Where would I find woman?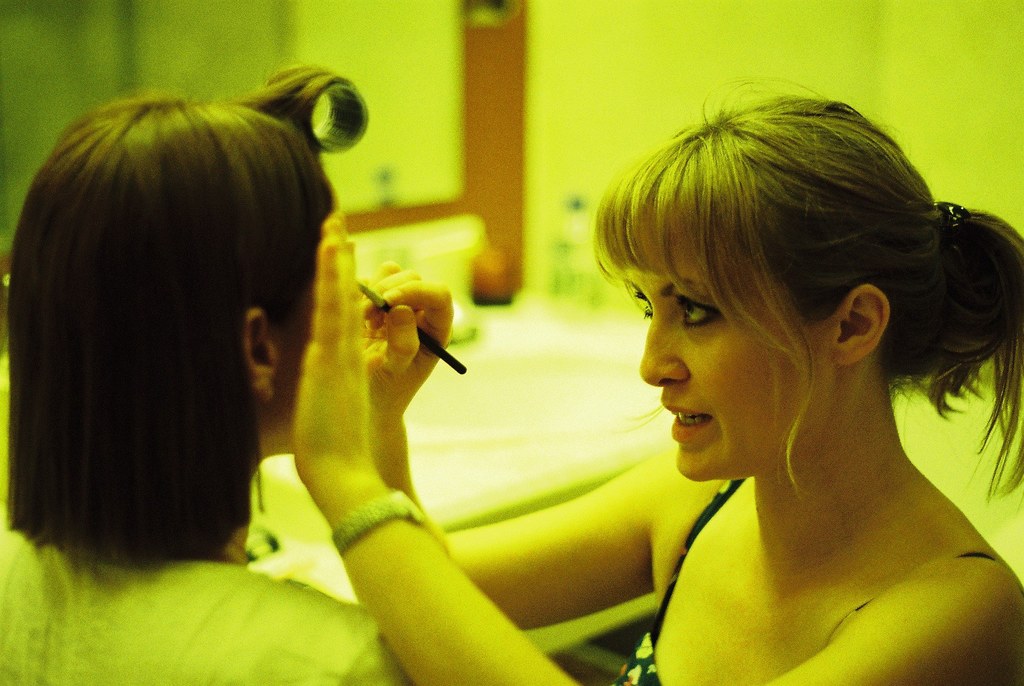
At [x1=0, y1=55, x2=409, y2=685].
